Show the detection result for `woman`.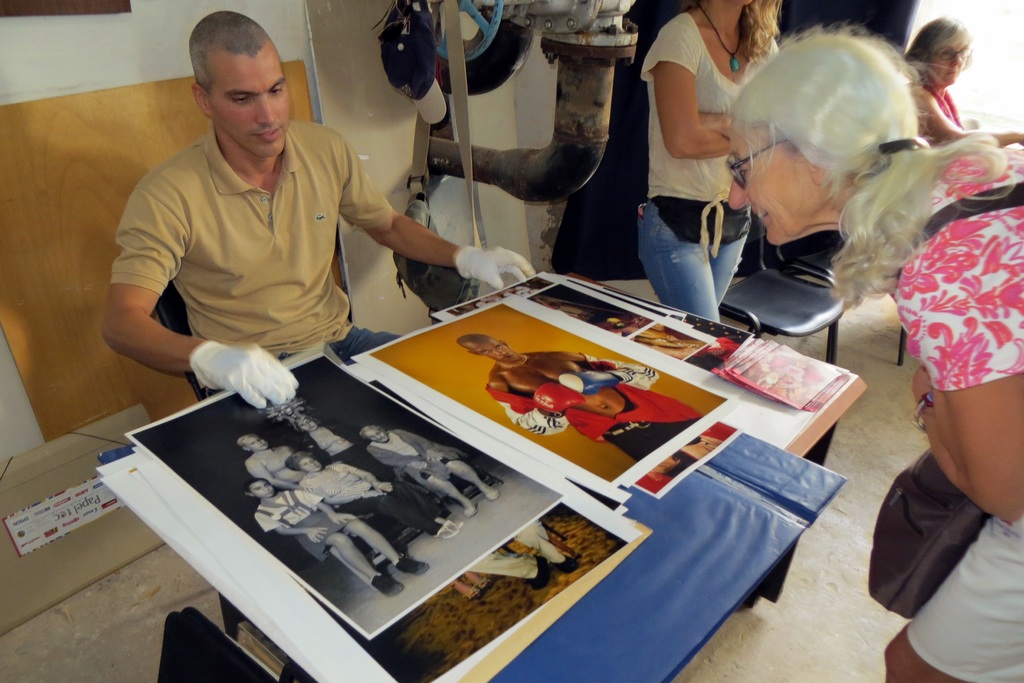
292, 412, 373, 463.
